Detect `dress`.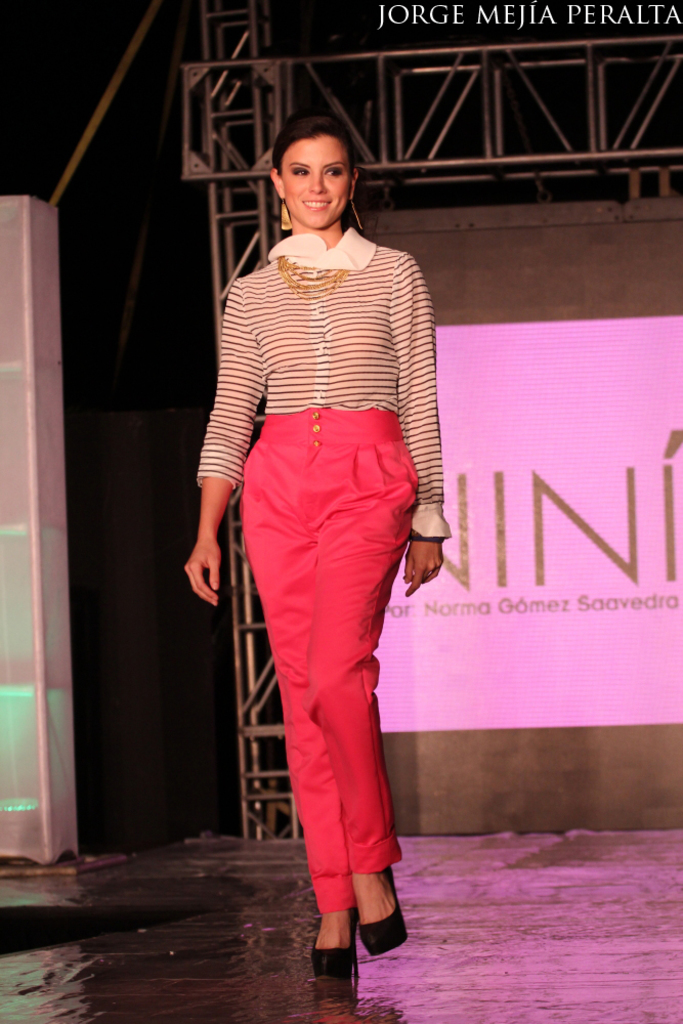
Detected at x1=198, y1=232, x2=450, y2=922.
